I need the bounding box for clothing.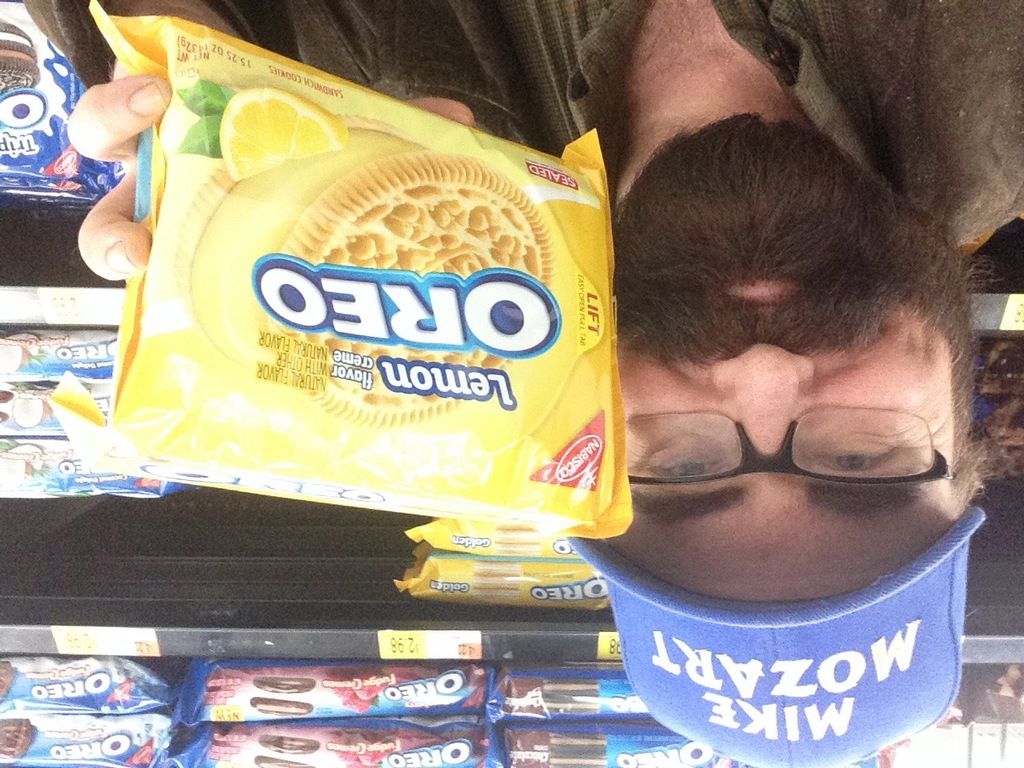
Here it is: select_region(22, 0, 1023, 250).
